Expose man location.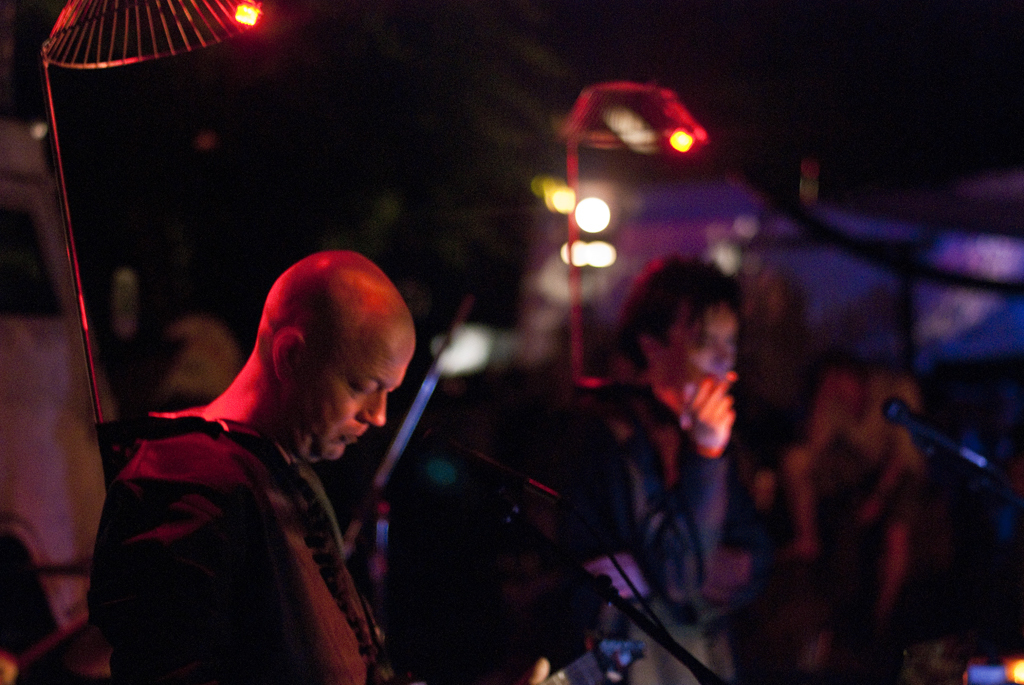
Exposed at [left=420, top=244, right=758, bottom=684].
